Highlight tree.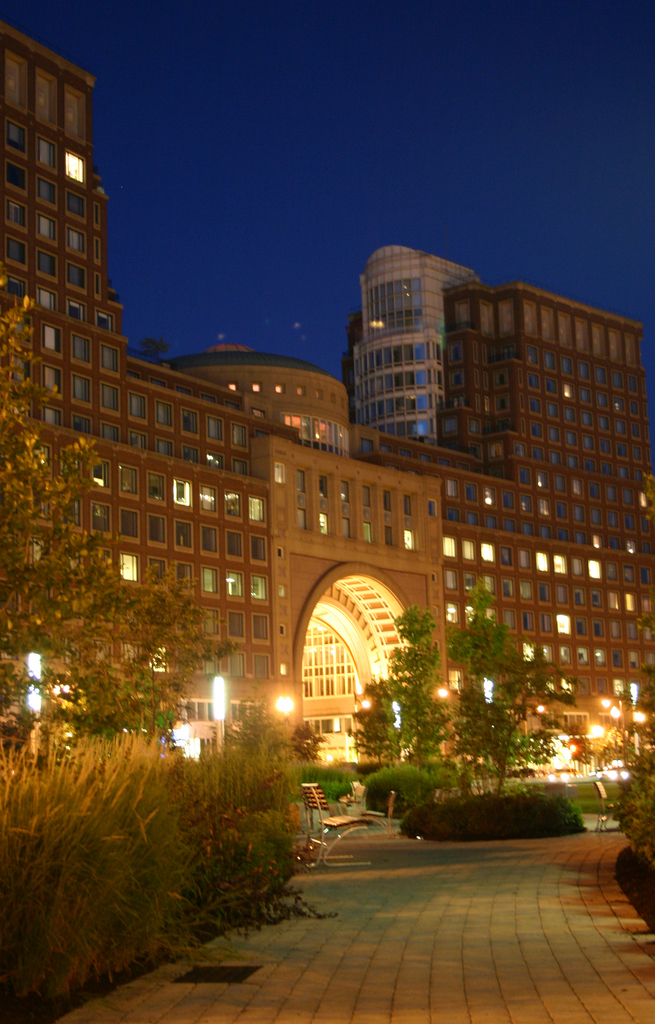
Highlighted region: {"left": 351, "top": 589, "right": 576, "bottom": 799}.
